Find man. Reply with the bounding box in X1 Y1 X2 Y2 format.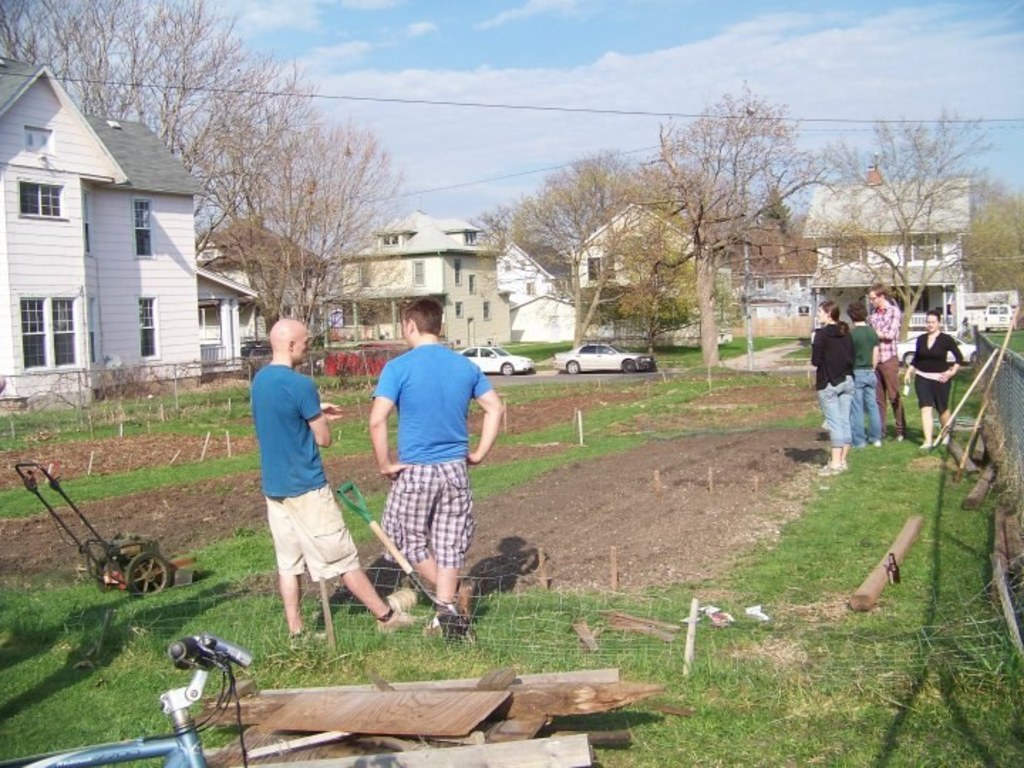
361 309 492 624.
